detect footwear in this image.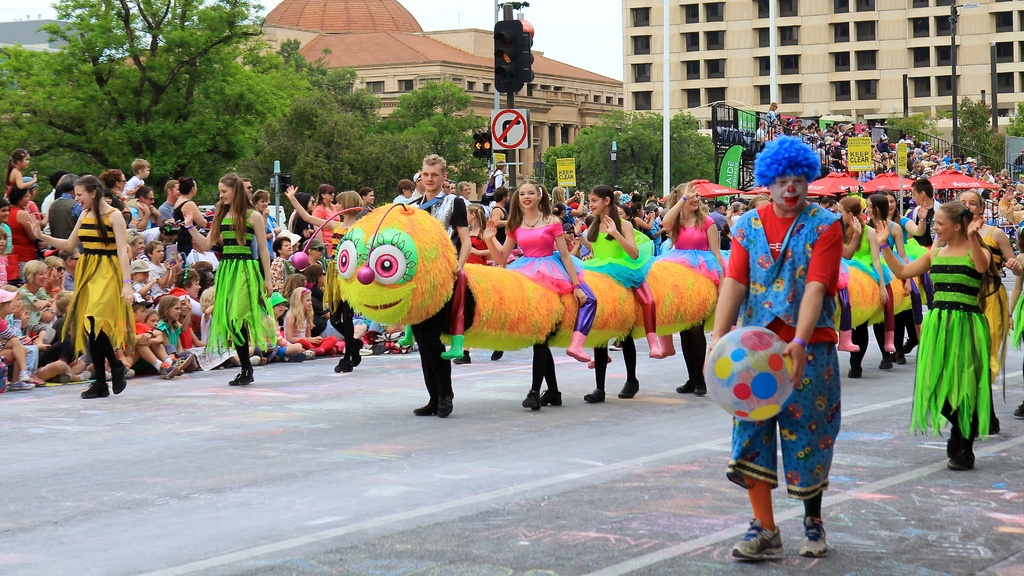
Detection: l=947, t=452, r=975, b=468.
